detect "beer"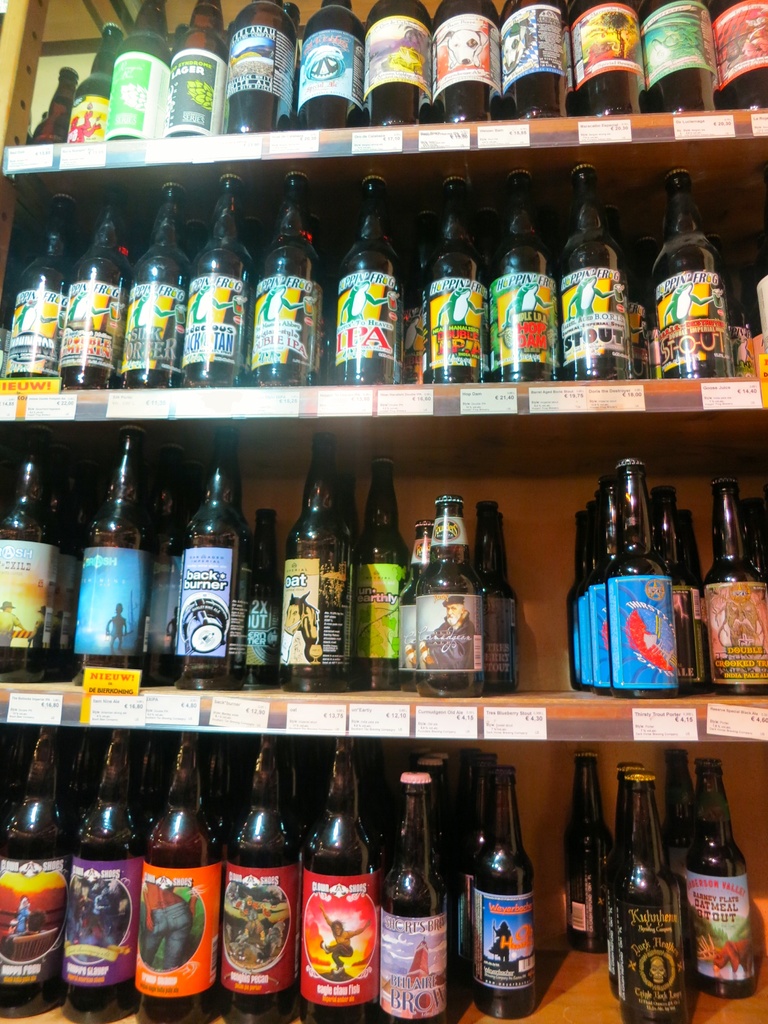
rect(73, 415, 166, 675)
